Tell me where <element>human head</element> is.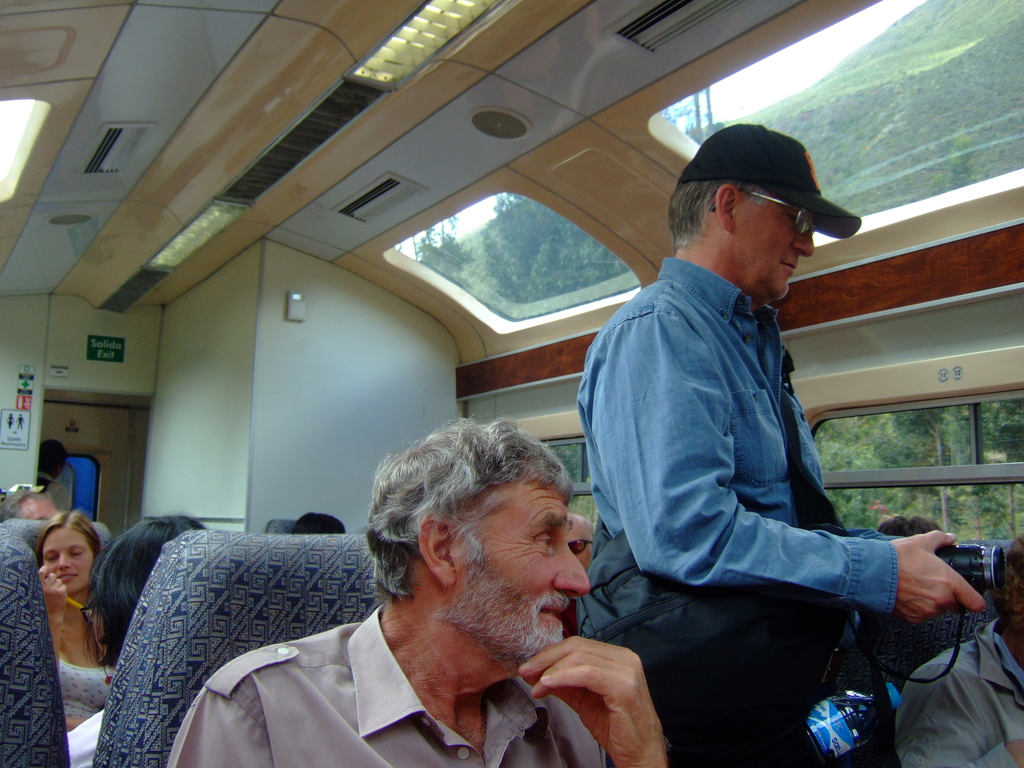
<element>human head</element> is at (356,408,610,660).
